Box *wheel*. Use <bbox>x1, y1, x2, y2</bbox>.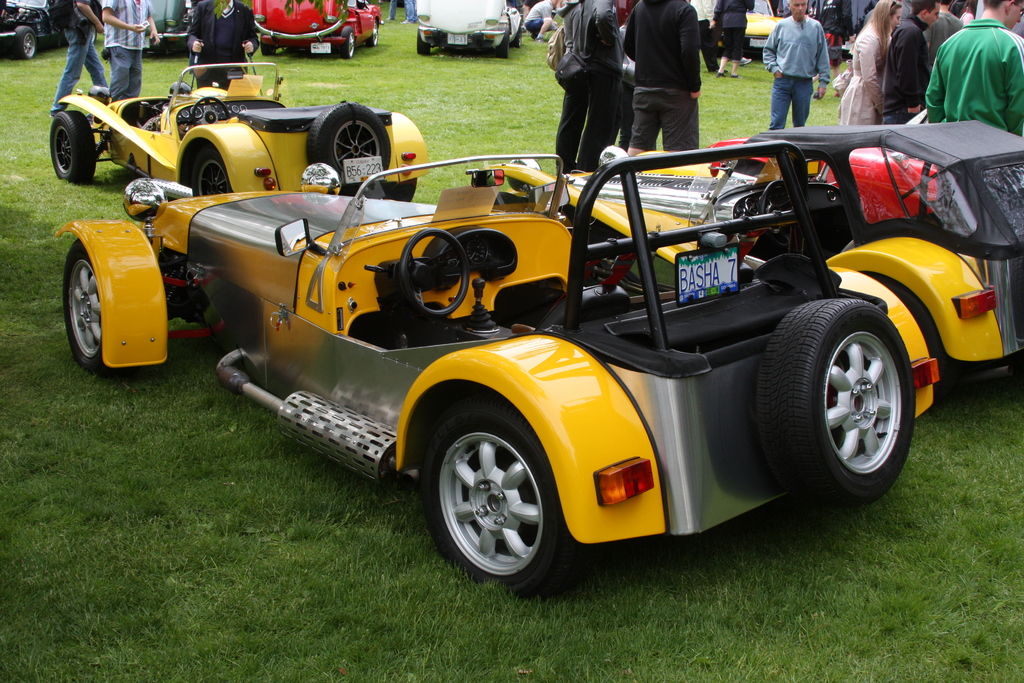
<bbox>47, 111, 95, 183</bbox>.
